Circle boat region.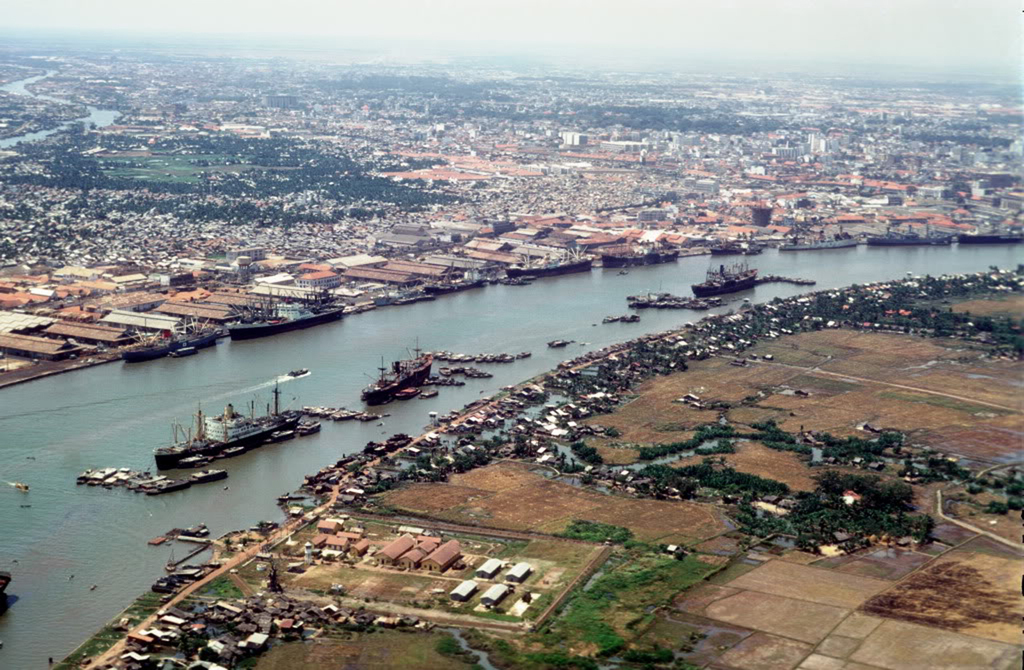
Region: {"left": 776, "top": 236, "right": 866, "bottom": 253}.
